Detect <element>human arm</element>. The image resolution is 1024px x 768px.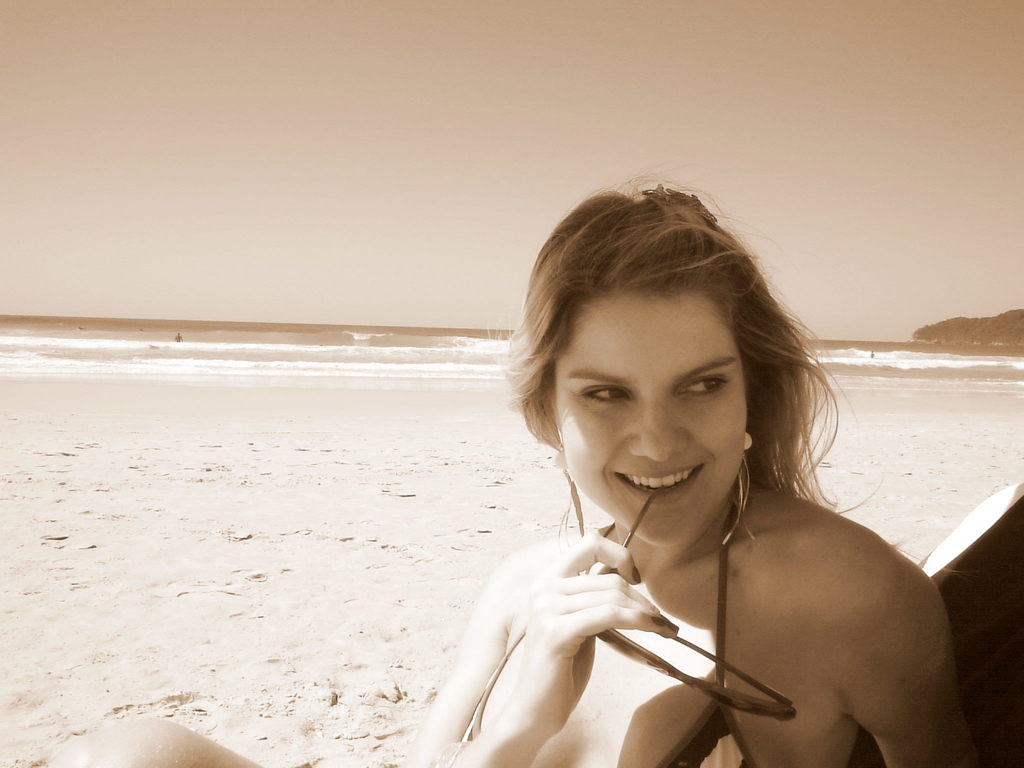
bbox=(844, 569, 971, 767).
